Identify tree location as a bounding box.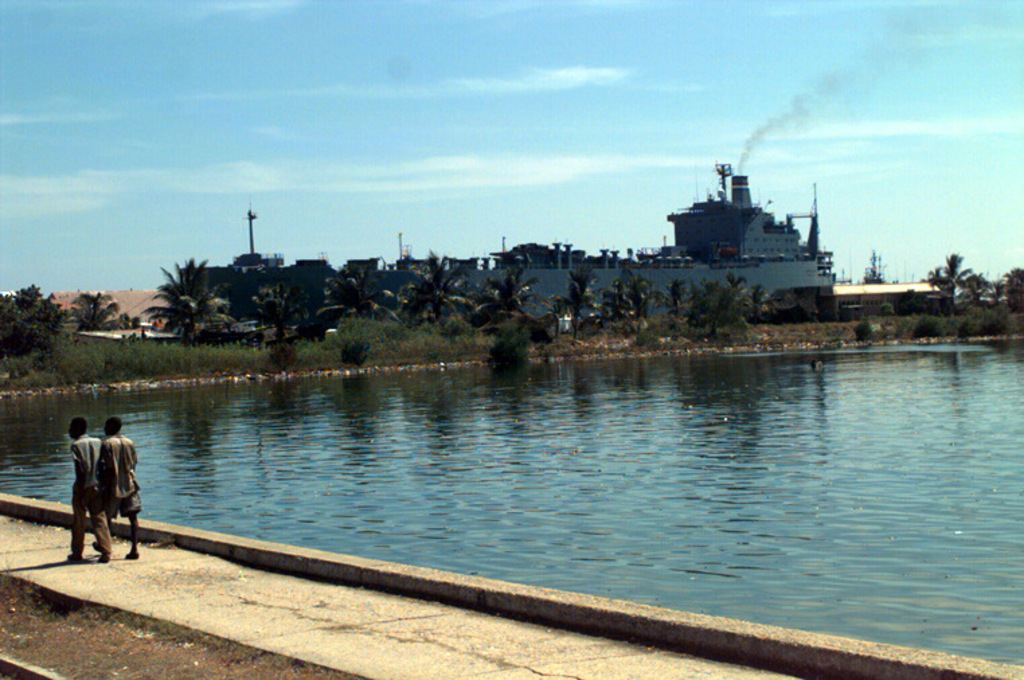
544, 263, 601, 343.
